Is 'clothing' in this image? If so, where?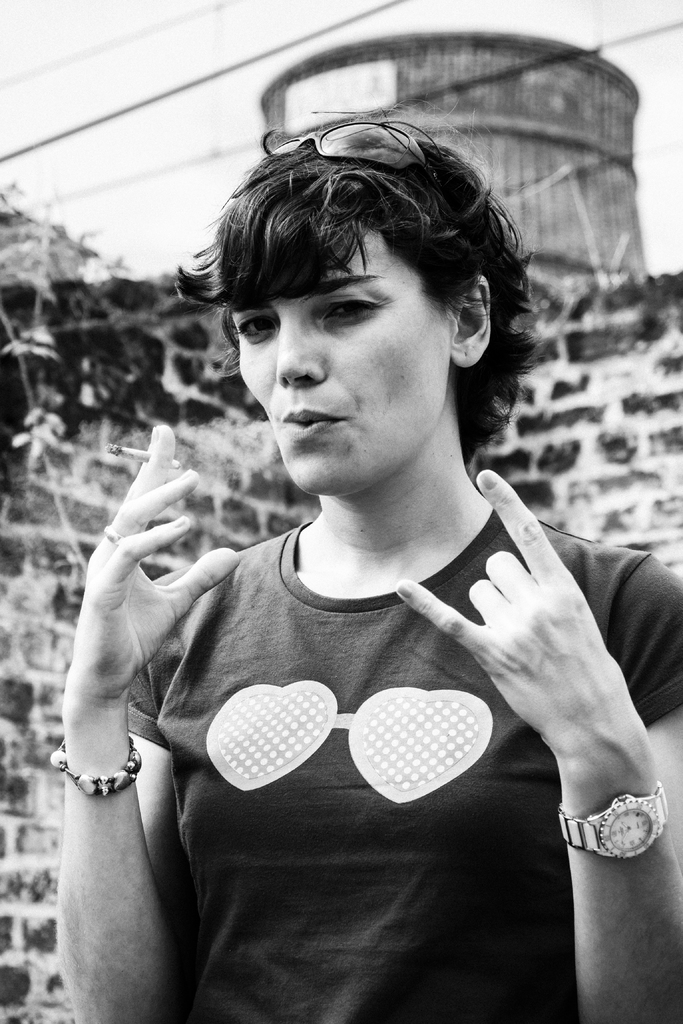
Yes, at 69:358:657:1008.
